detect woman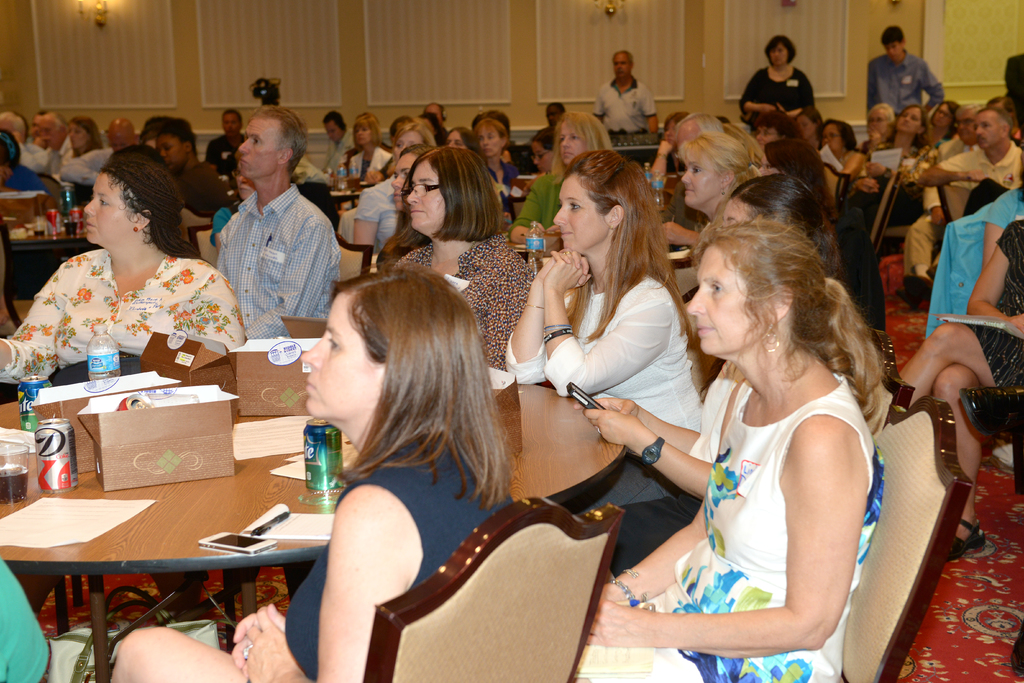
pyautogui.locateOnScreen(867, 110, 924, 185)
